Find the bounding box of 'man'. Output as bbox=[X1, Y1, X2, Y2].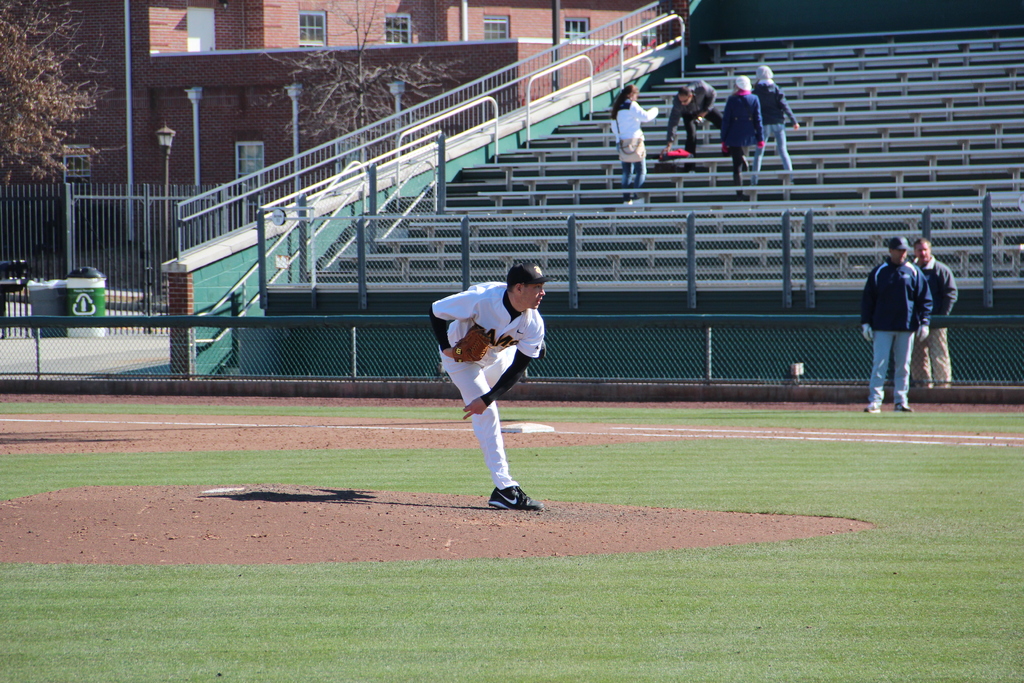
bbox=[435, 231, 560, 513].
